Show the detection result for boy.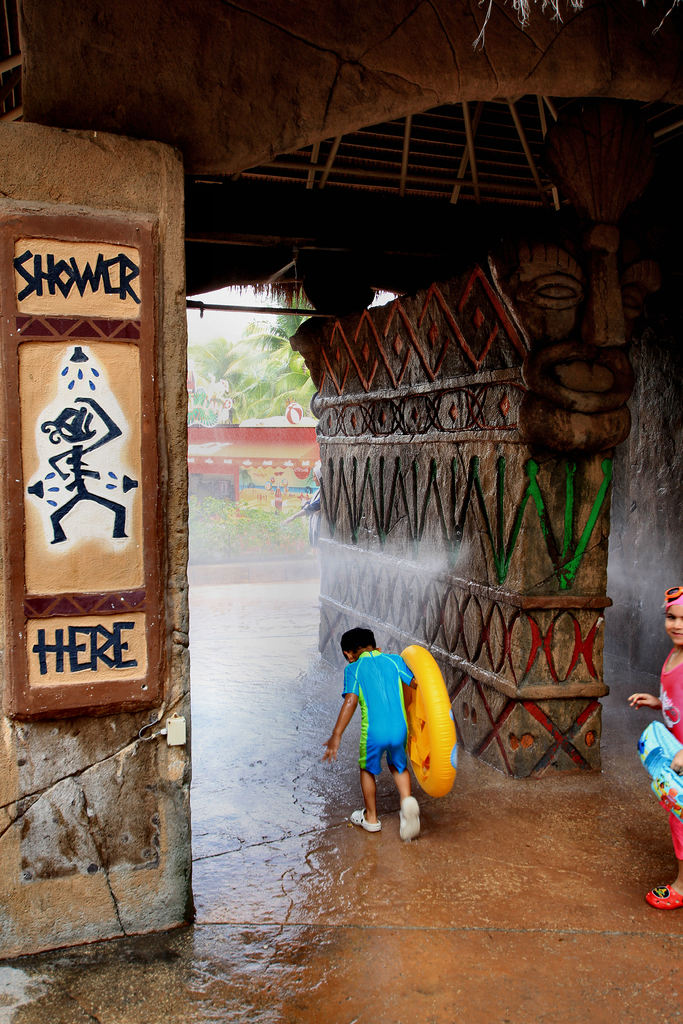
crop(320, 623, 425, 838).
